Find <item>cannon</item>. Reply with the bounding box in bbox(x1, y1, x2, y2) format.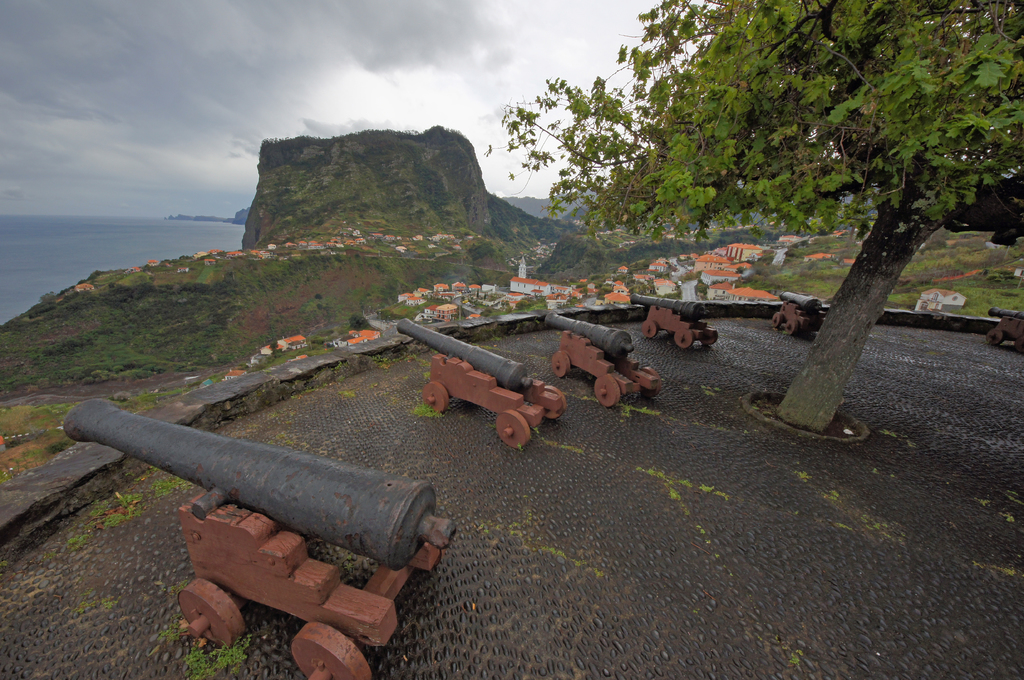
bbox(634, 292, 724, 352).
